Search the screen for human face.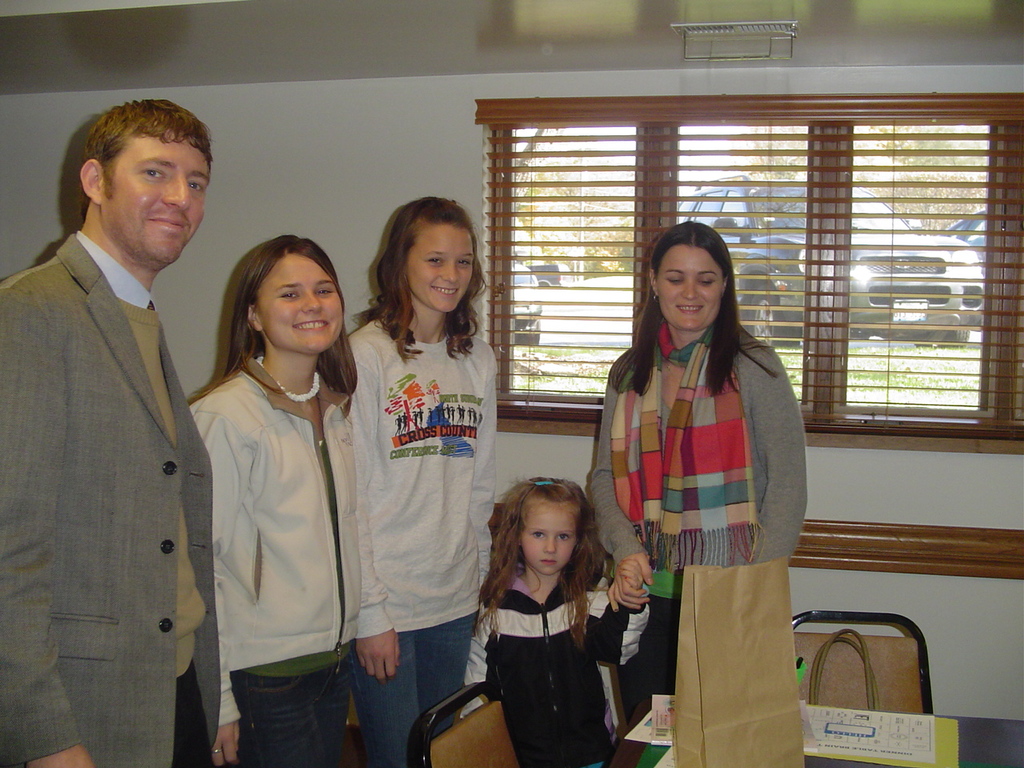
Found at [107,136,219,260].
